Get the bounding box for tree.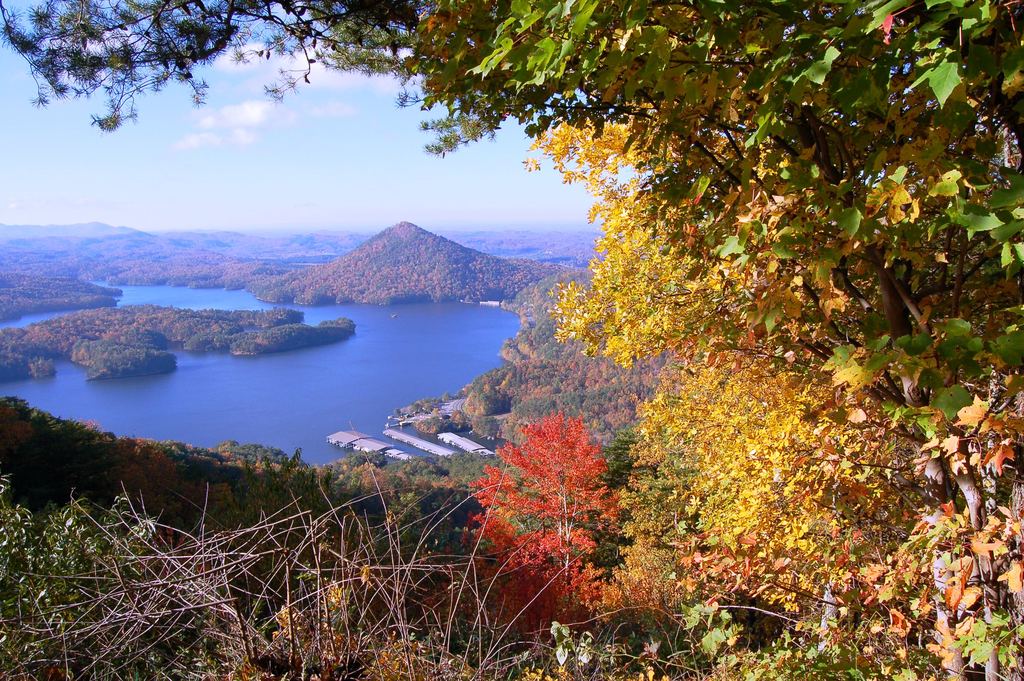
BBox(270, 0, 1002, 641).
